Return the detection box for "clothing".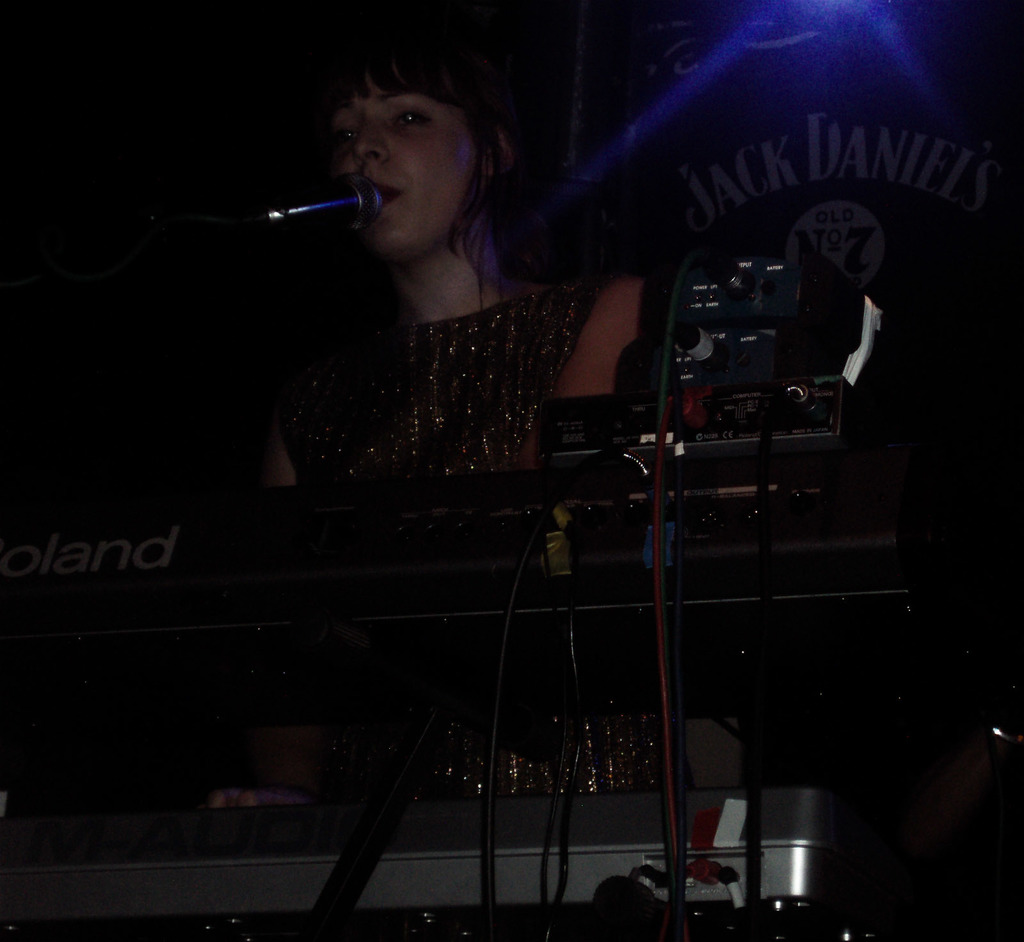
[289, 276, 678, 805].
